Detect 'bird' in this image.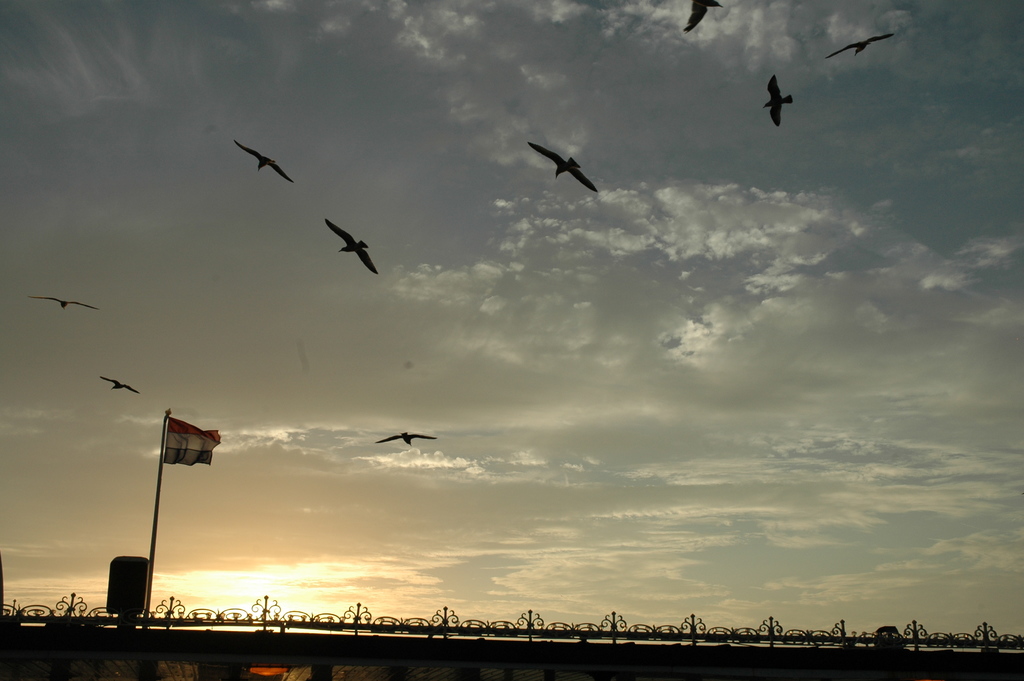
Detection: 325, 218, 378, 272.
